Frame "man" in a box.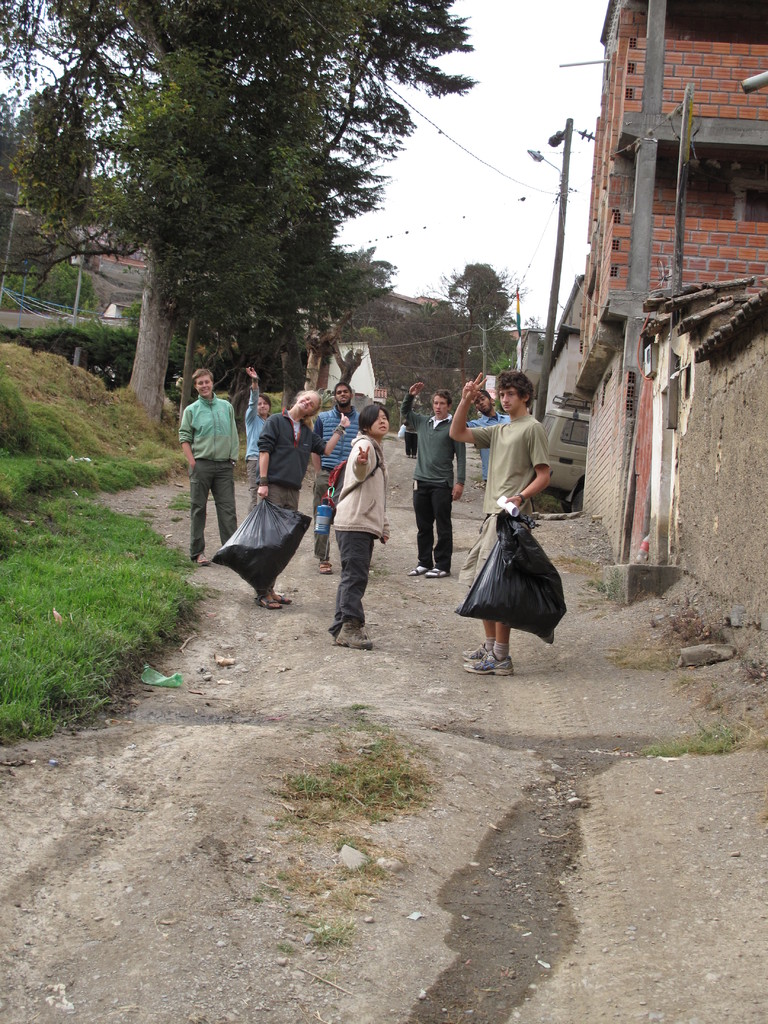
<bbox>443, 368, 555, 686</bbox>.
